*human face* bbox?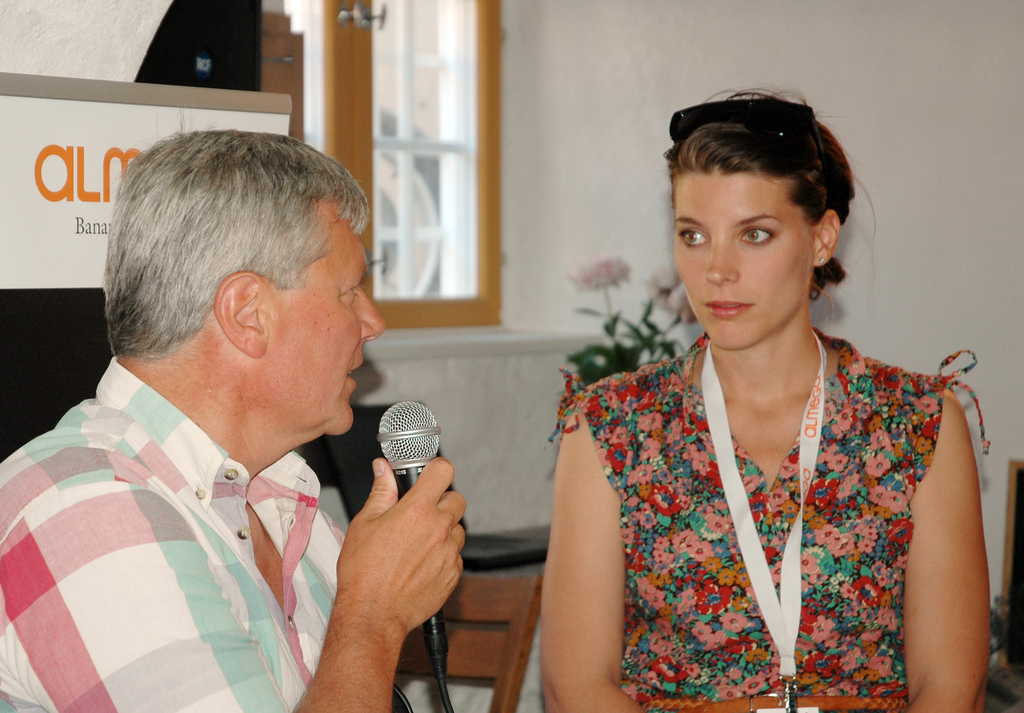
{"x1": 270, "y1": 220, "x2": 387, "y2": 437}
